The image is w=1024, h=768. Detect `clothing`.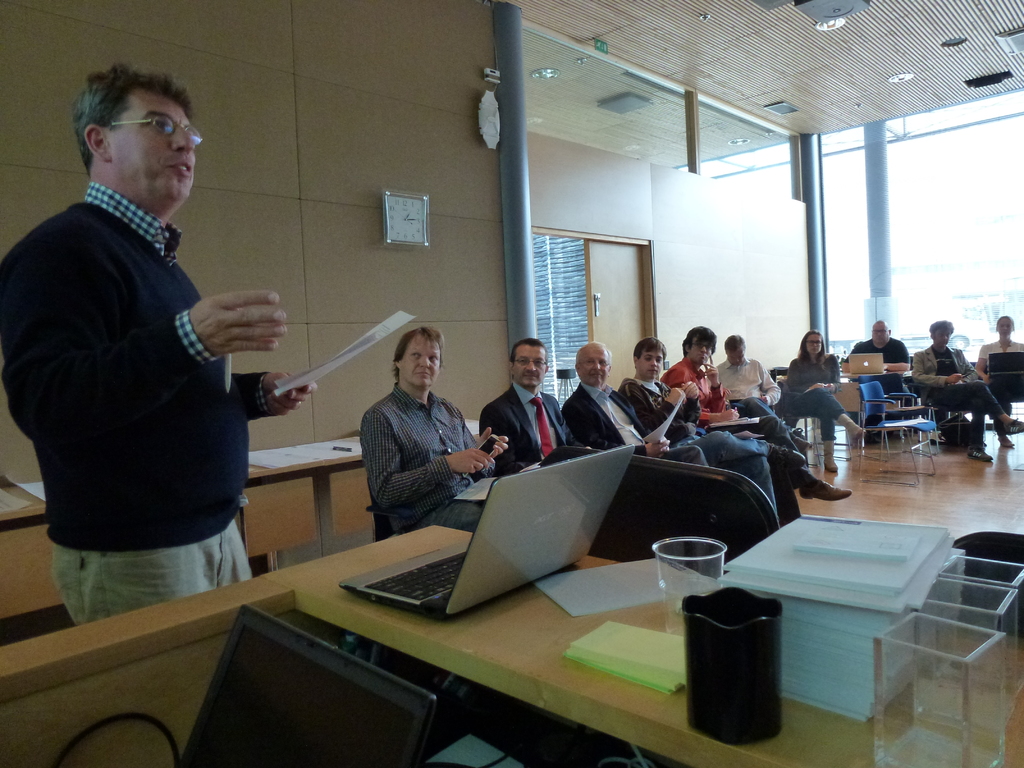
Detection: (707, 359, 778, 404).
